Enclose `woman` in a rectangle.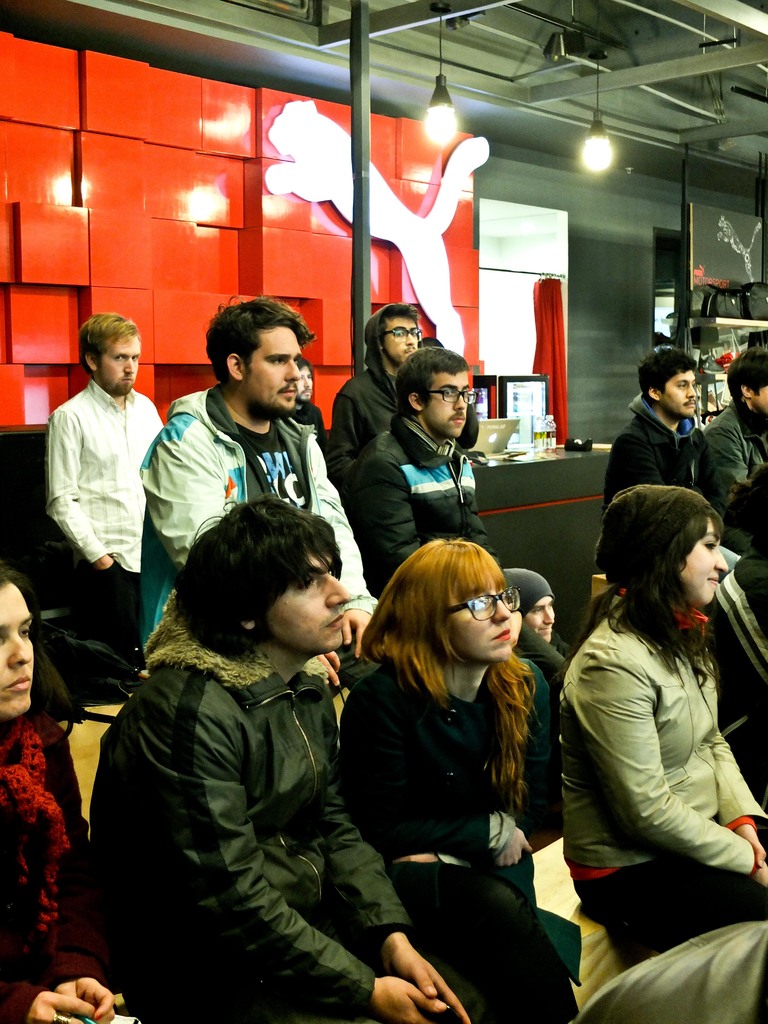
x1=557, y1=483, x2=767, y2=979.
